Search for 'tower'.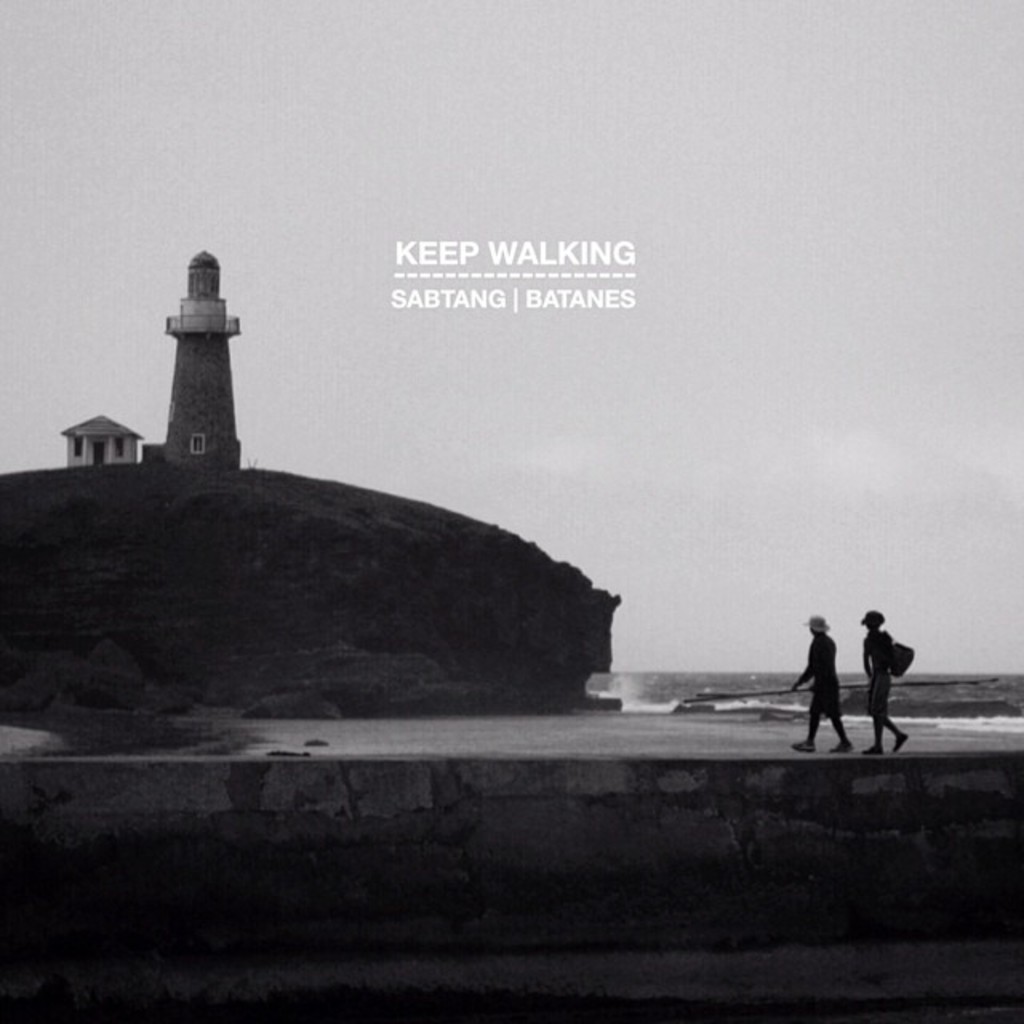
Found at (142, 246, 240, 477).
